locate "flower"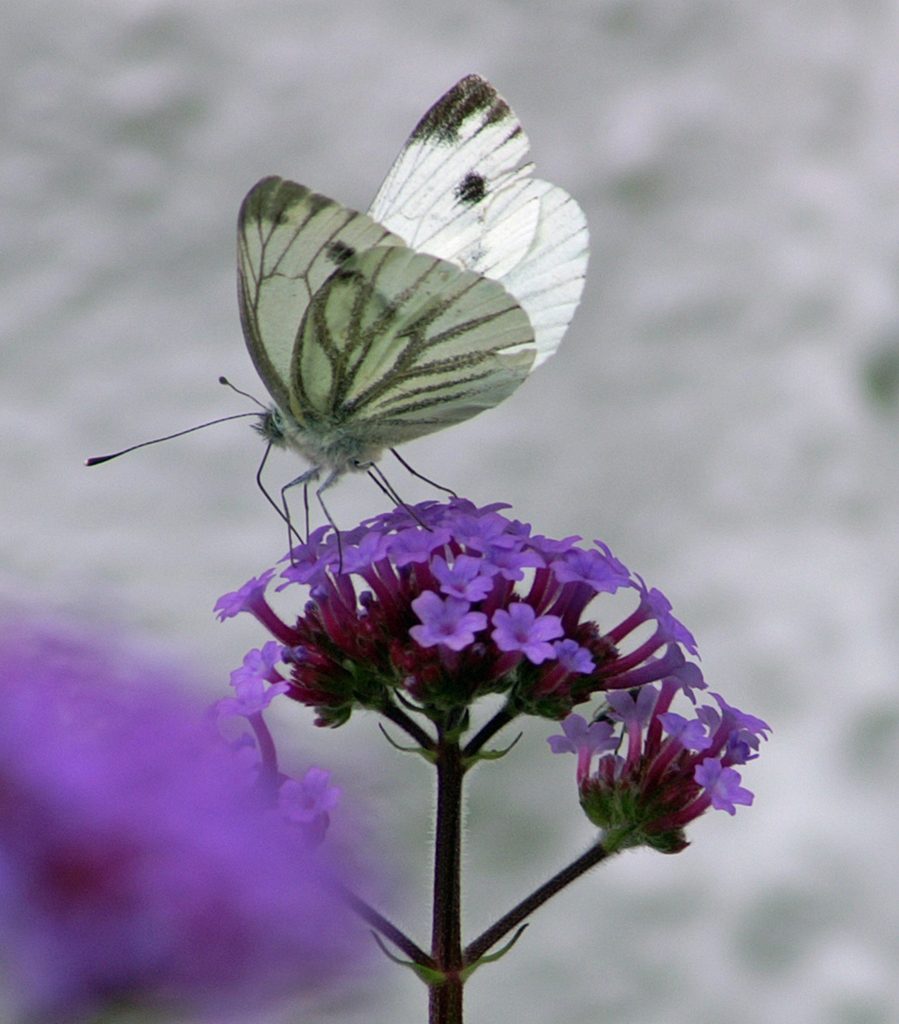
(left=211, top=511, right=709, bottom=832)
